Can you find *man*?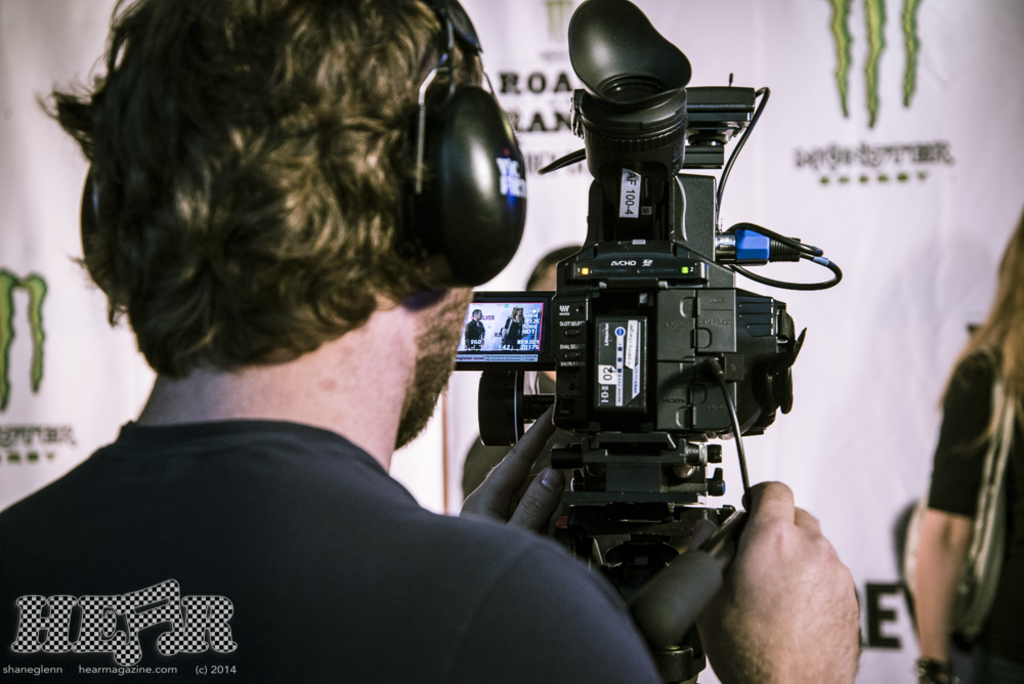
Yes, bounding box: 0 0 862 683.
